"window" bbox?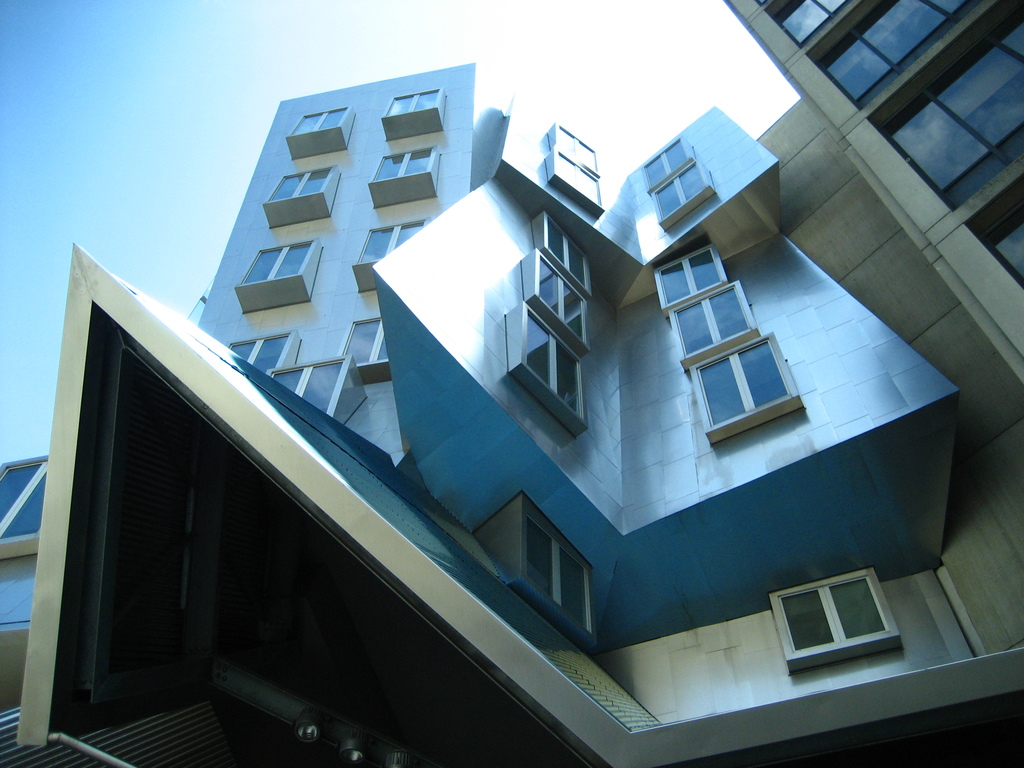
detection(773, 0, 844, 45)
